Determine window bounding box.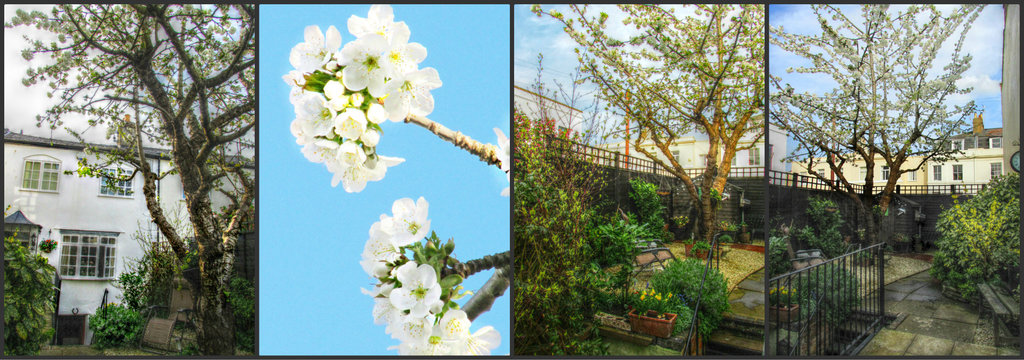
Determined: 59, 232, 113, 278.
